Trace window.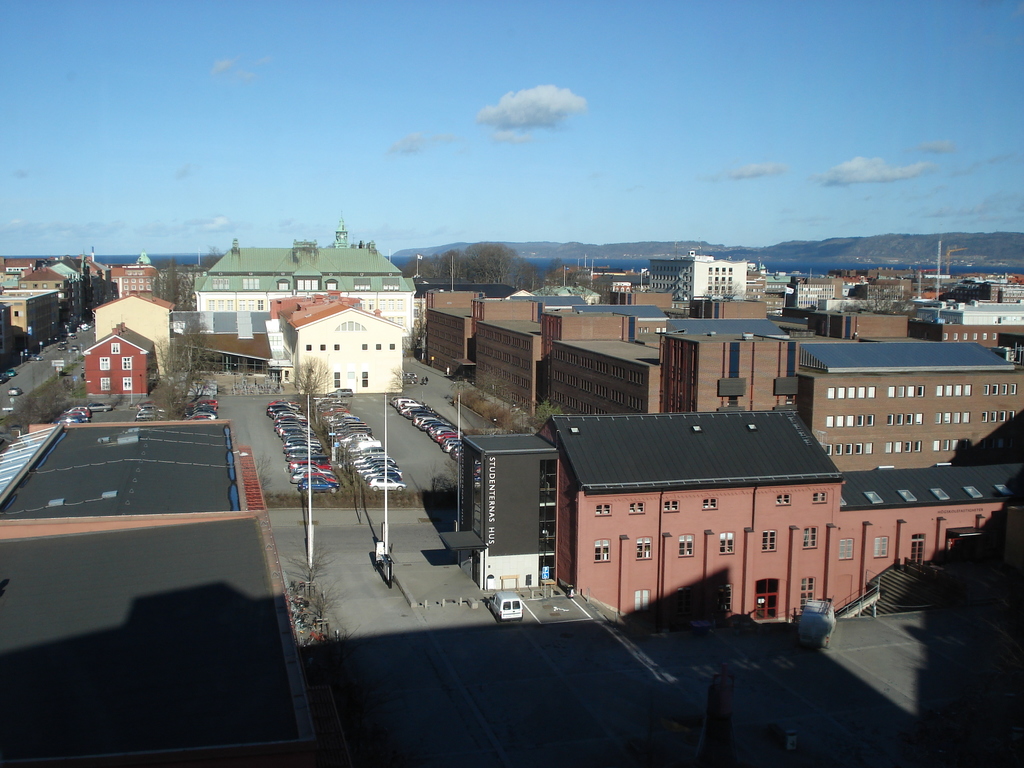
Traced to left=102, top=358, right=111, bottom=369.
